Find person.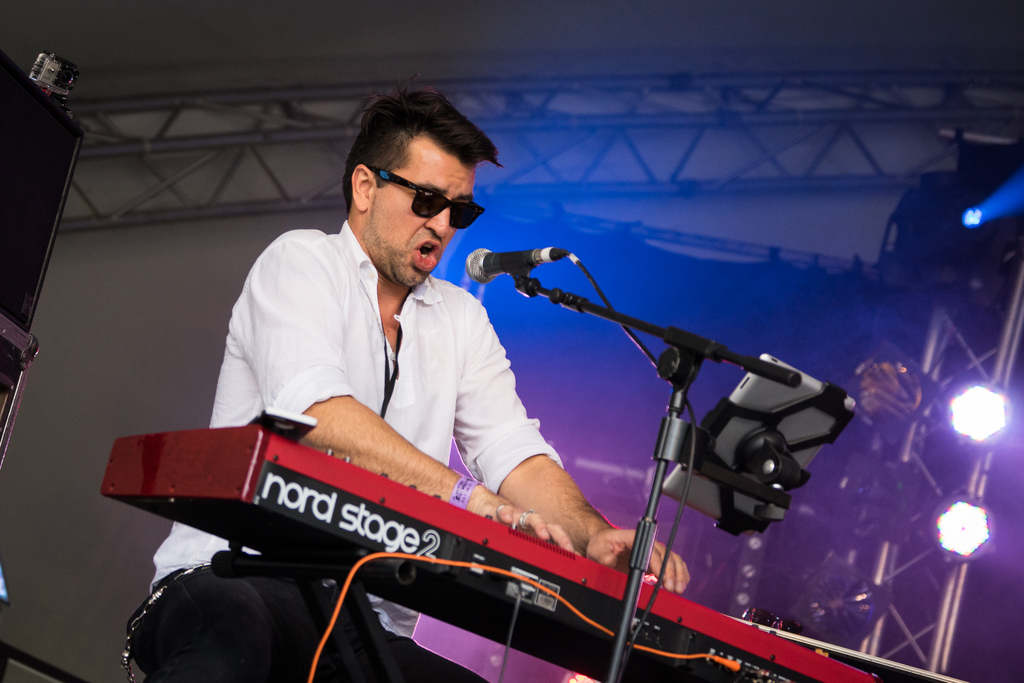
bbox=(180, 111, 673, 622).
